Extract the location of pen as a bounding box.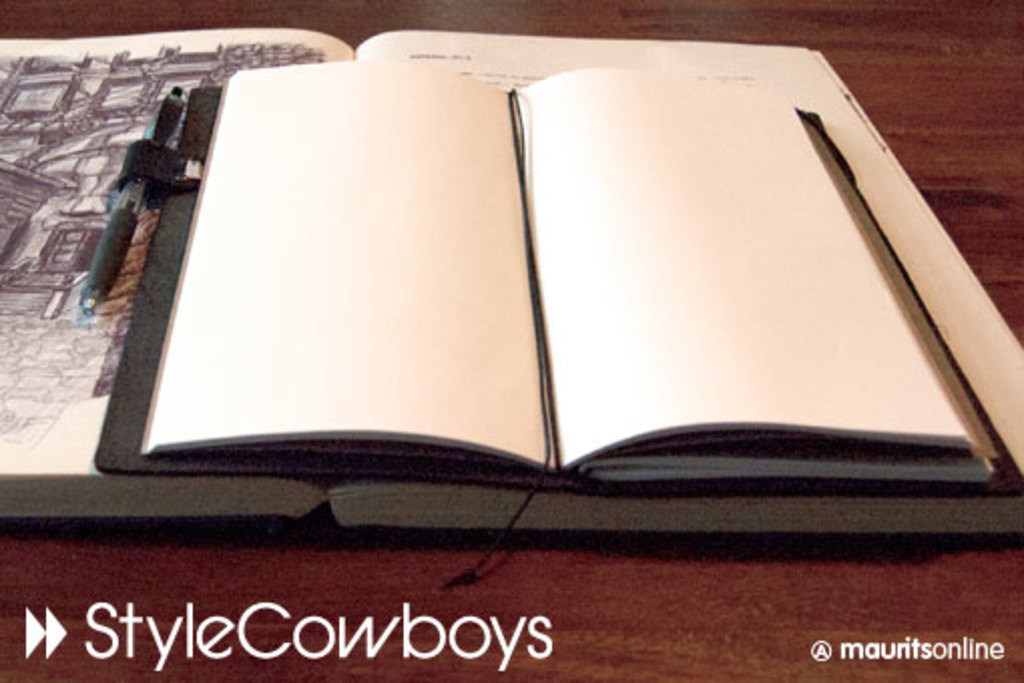
rect(80, 78, 185, 313).
